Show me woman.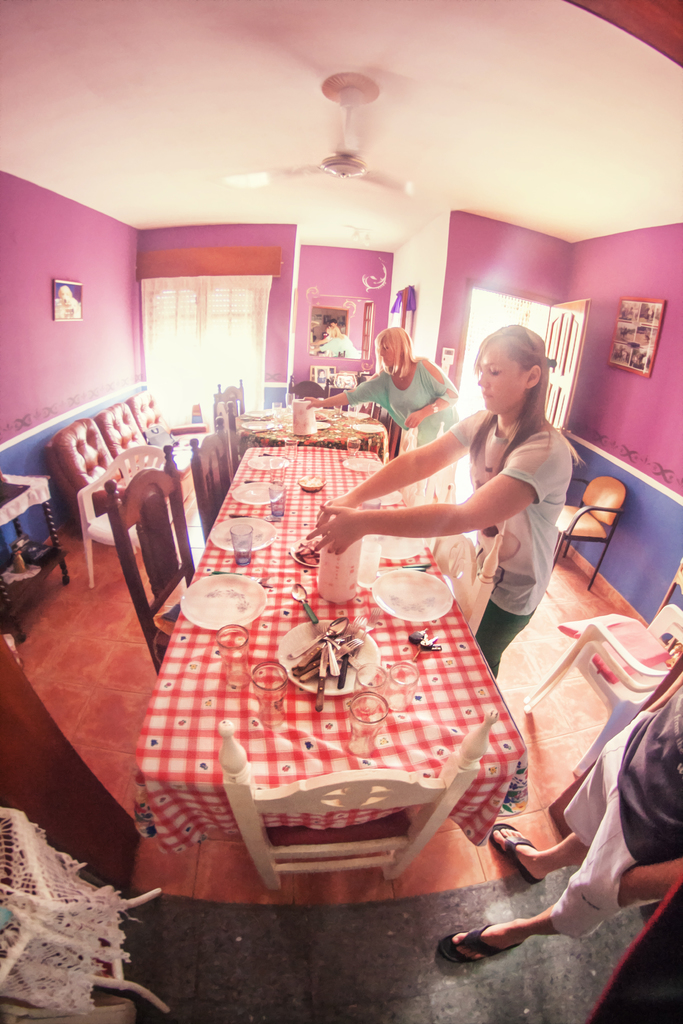
woman is here: <box>307,325,591,687</box>.
